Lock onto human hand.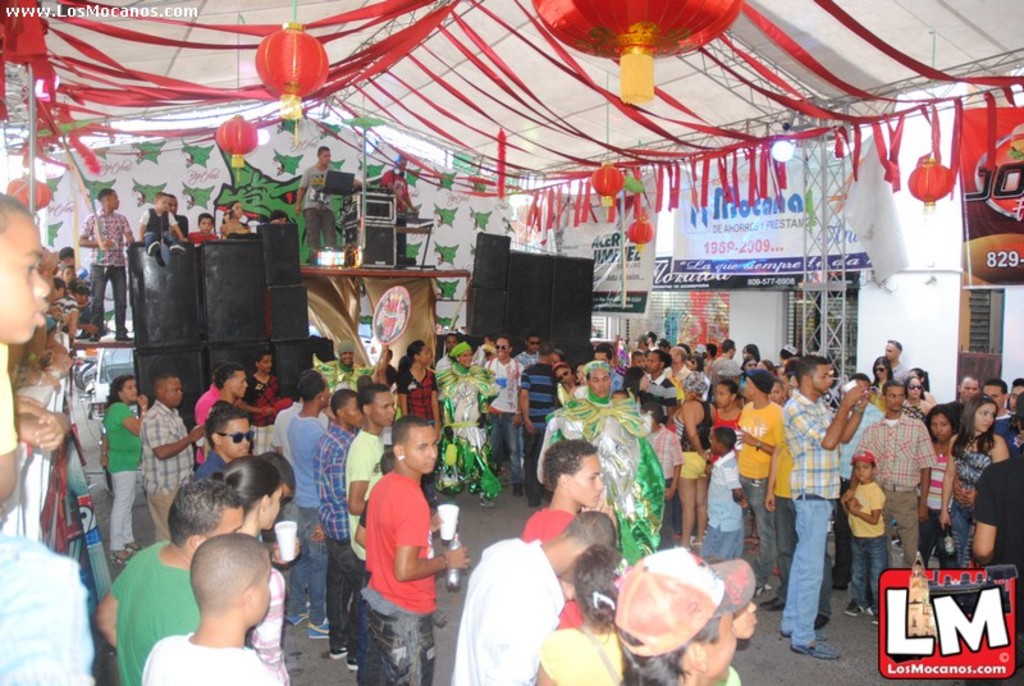
Locked: bbox=[664, 484, 677, 503].
